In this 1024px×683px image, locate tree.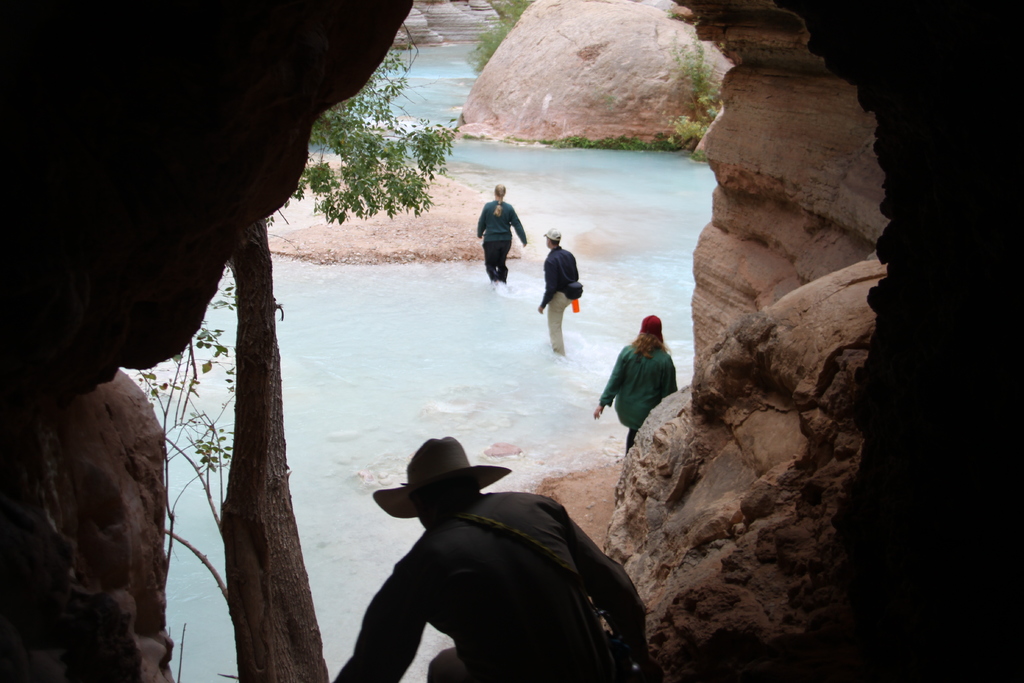
Bounding box: <region>465, 0, 534, 76</region>.
